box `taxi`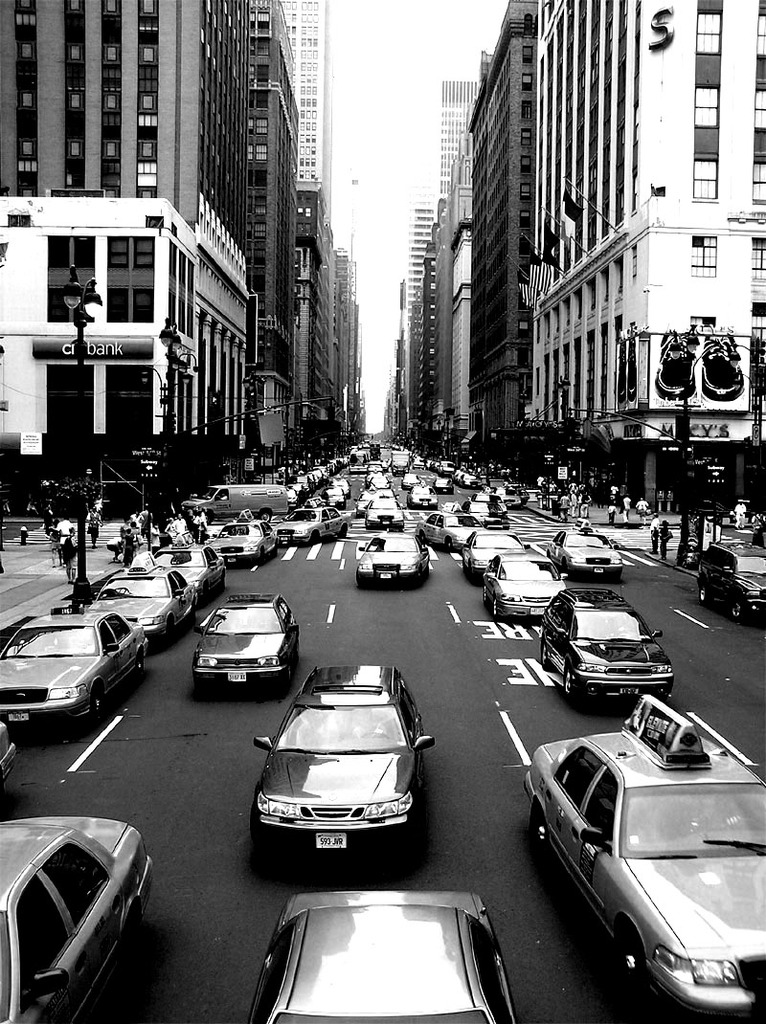
[149,531,227,610]
